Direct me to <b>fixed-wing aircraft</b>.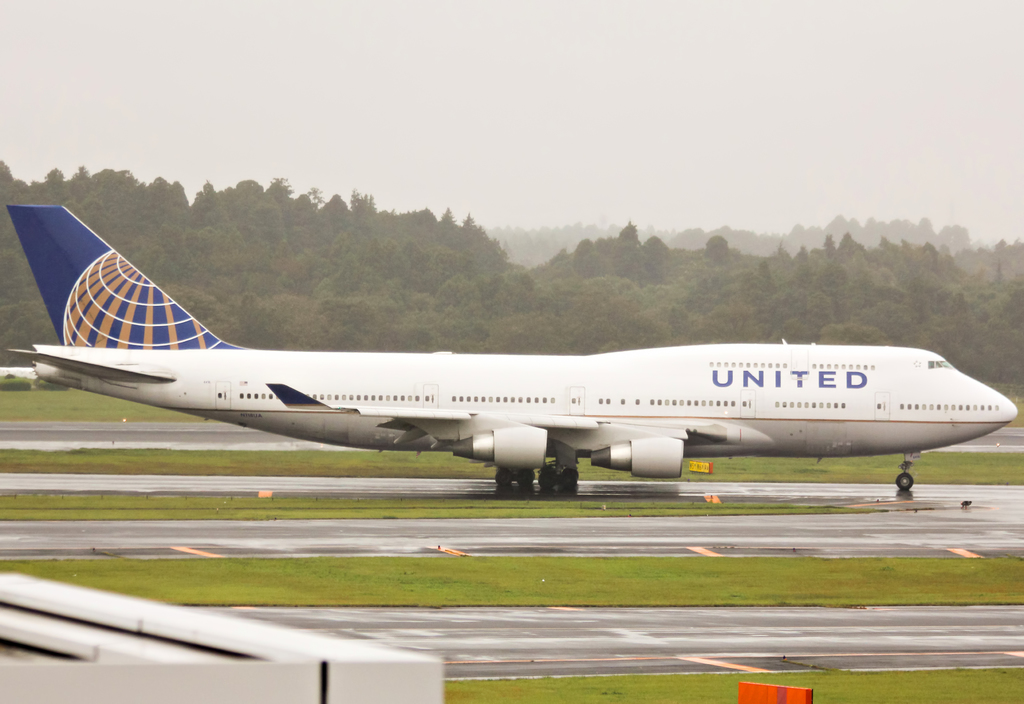
Direction: l=9, t=194, r=1022, b=493.
